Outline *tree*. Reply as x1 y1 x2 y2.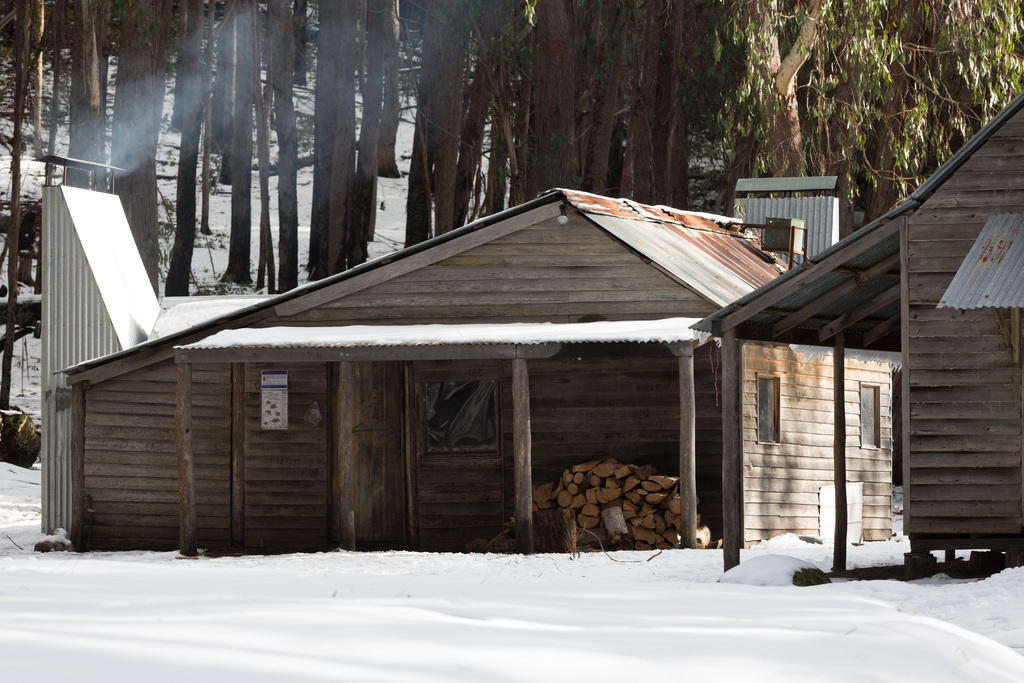
258 0 324 308.
